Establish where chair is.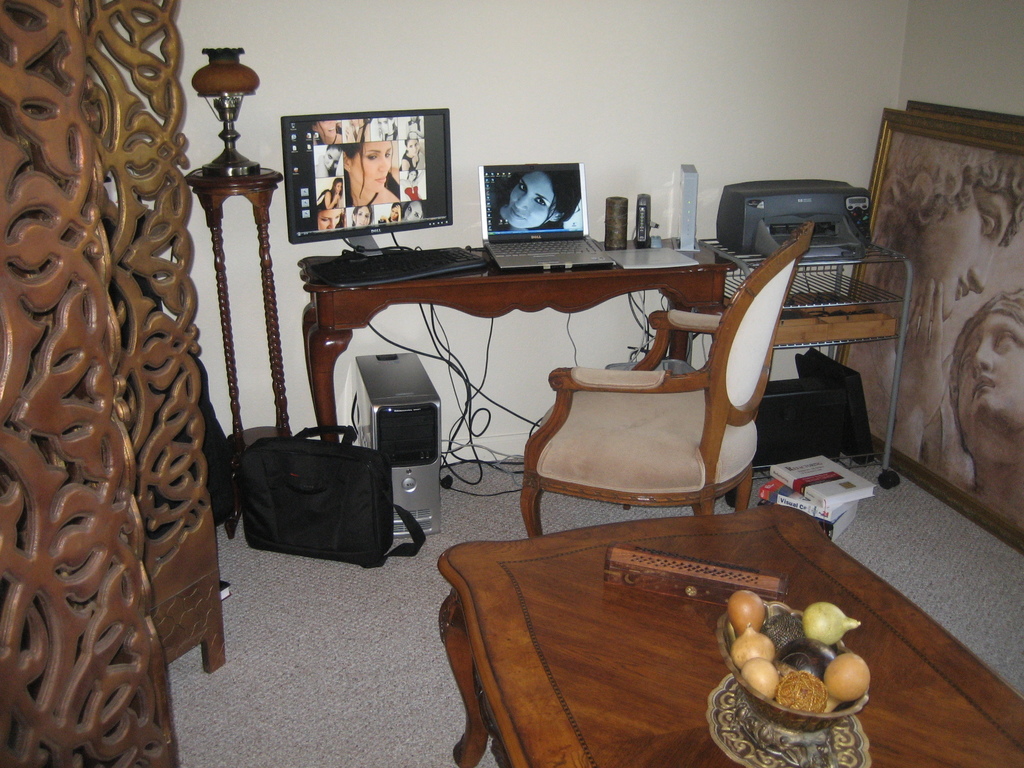
Established at box=[499, 300, 778, 540].
